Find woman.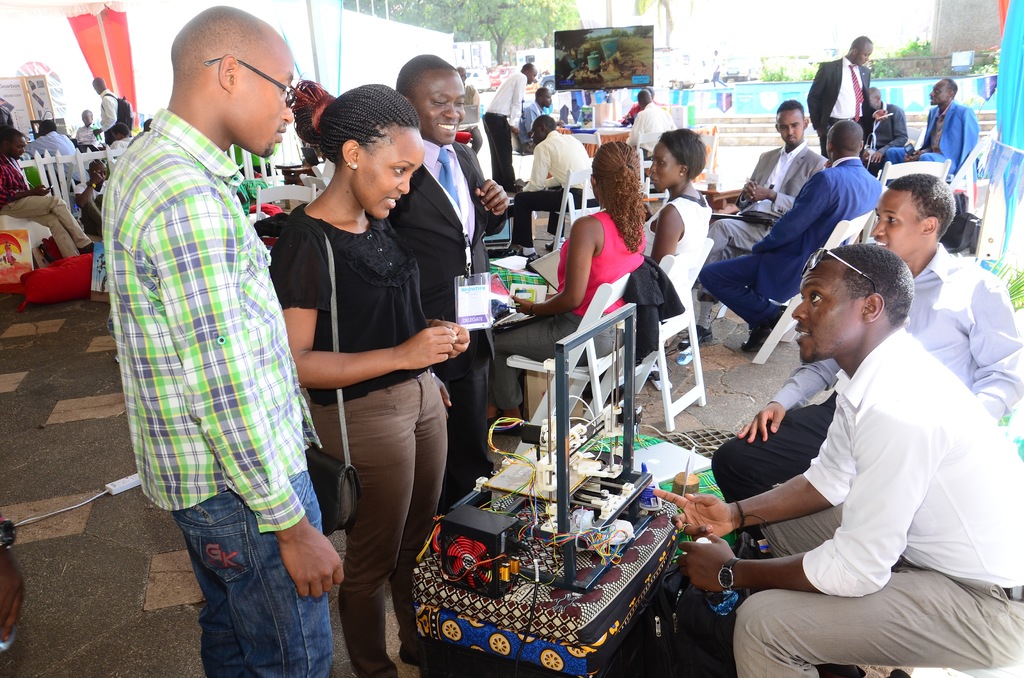
left=275, top=75, right=456, bottom=668.
